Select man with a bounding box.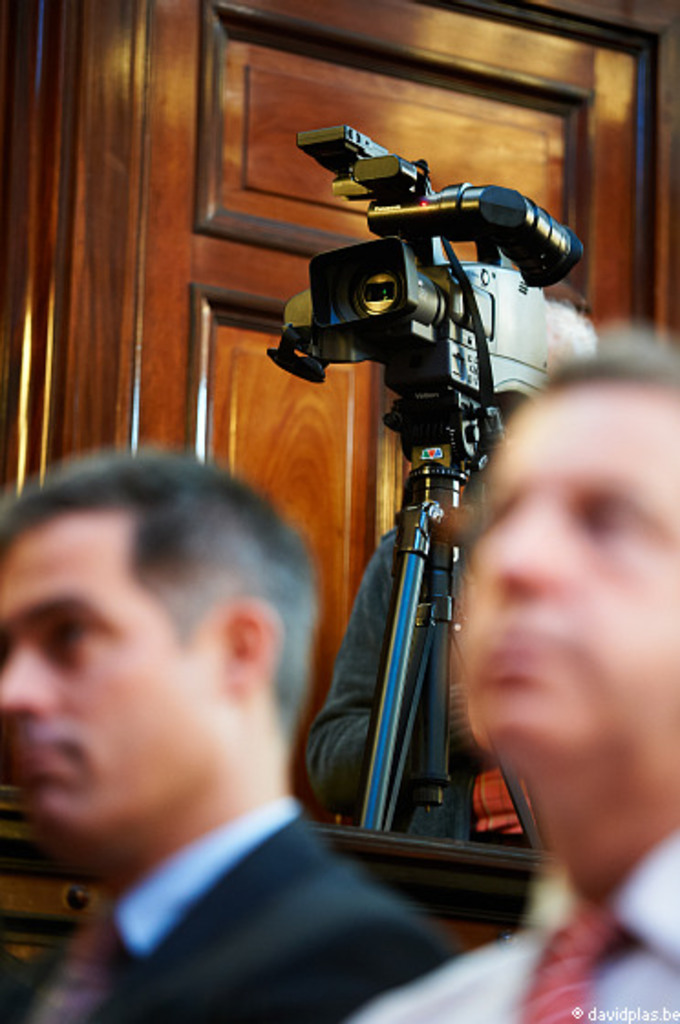
box(351, 316, 678, 1022).
